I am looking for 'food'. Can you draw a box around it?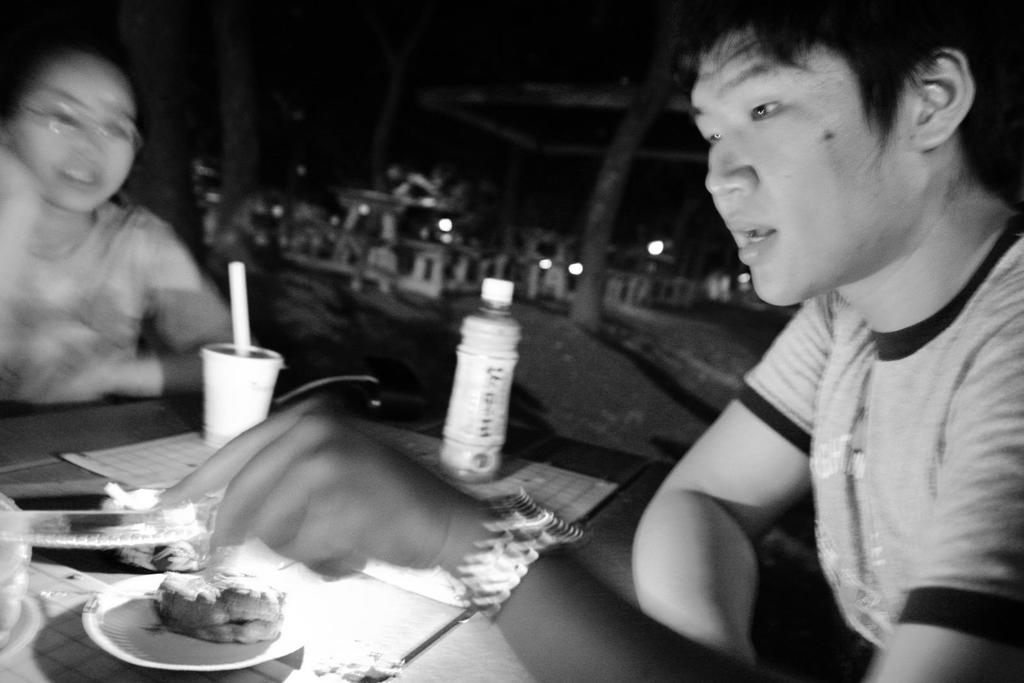
Sure, the bounding box is [x1=152, y1=561, x2=292, y2=645].
